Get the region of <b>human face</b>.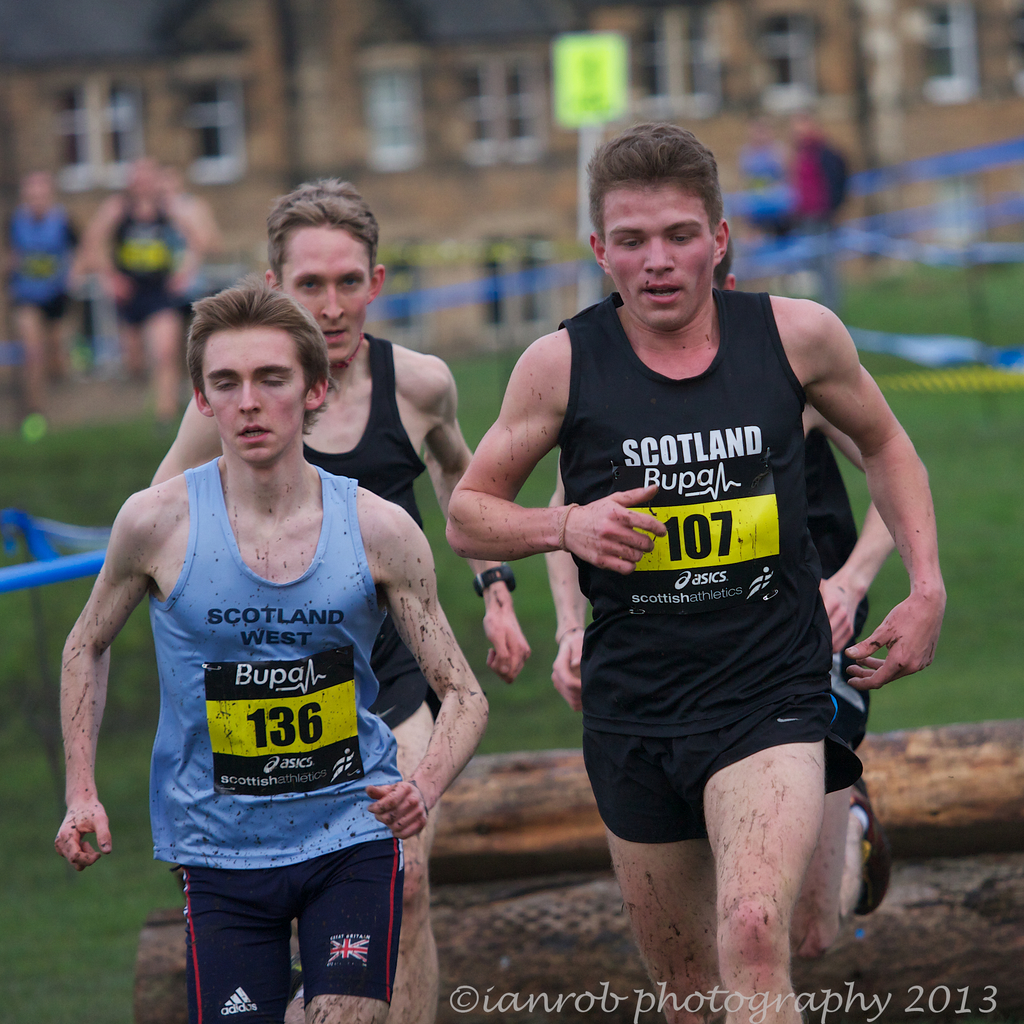
detection(202, 330, 310, 467).
